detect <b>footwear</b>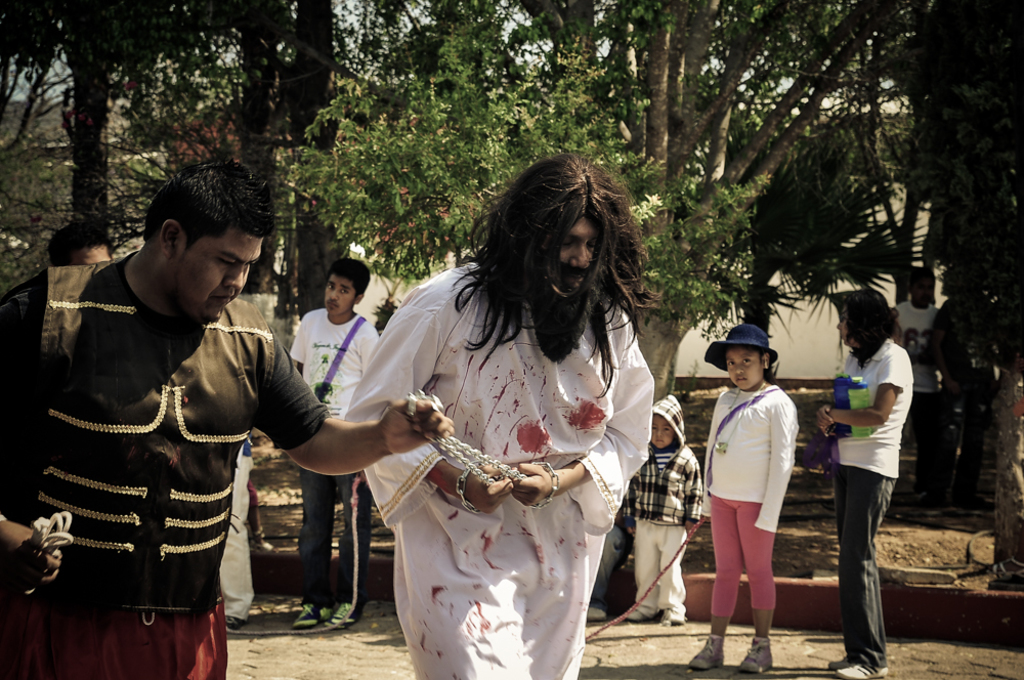
rect(686, 630, 719, 673)
